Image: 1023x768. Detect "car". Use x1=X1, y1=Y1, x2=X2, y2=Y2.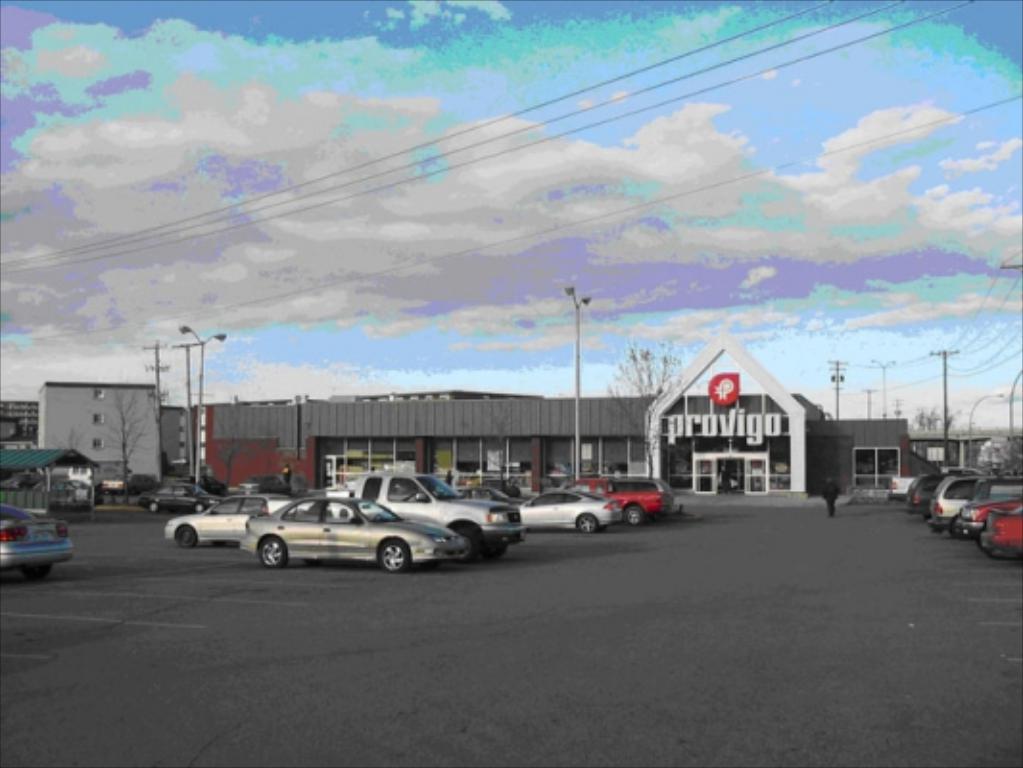
x1=516, y1=486, x2=622, y2=532.
